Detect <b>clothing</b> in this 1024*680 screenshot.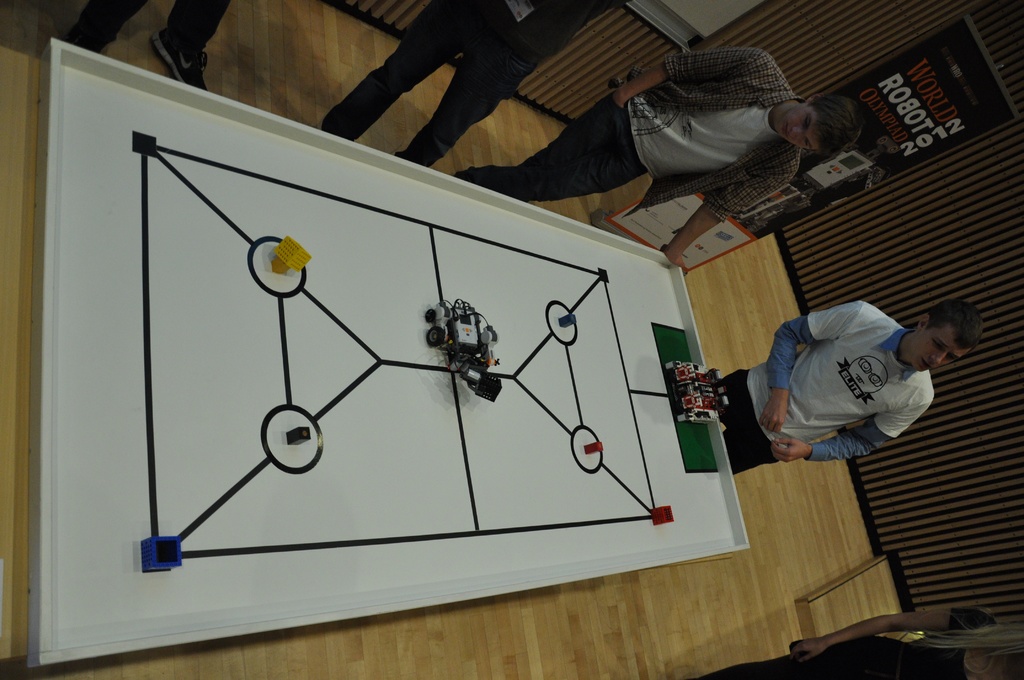
Detection: detection(319, 0, 588, 122).
